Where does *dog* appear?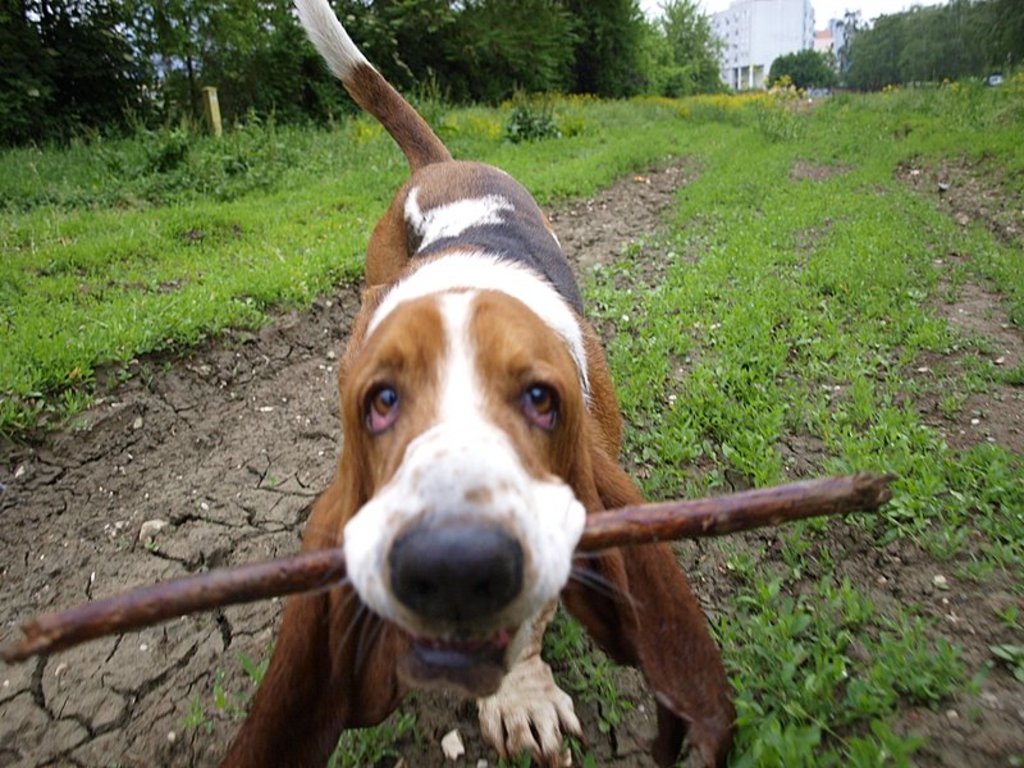
Appears at box=[215, 0, 742, 767].
